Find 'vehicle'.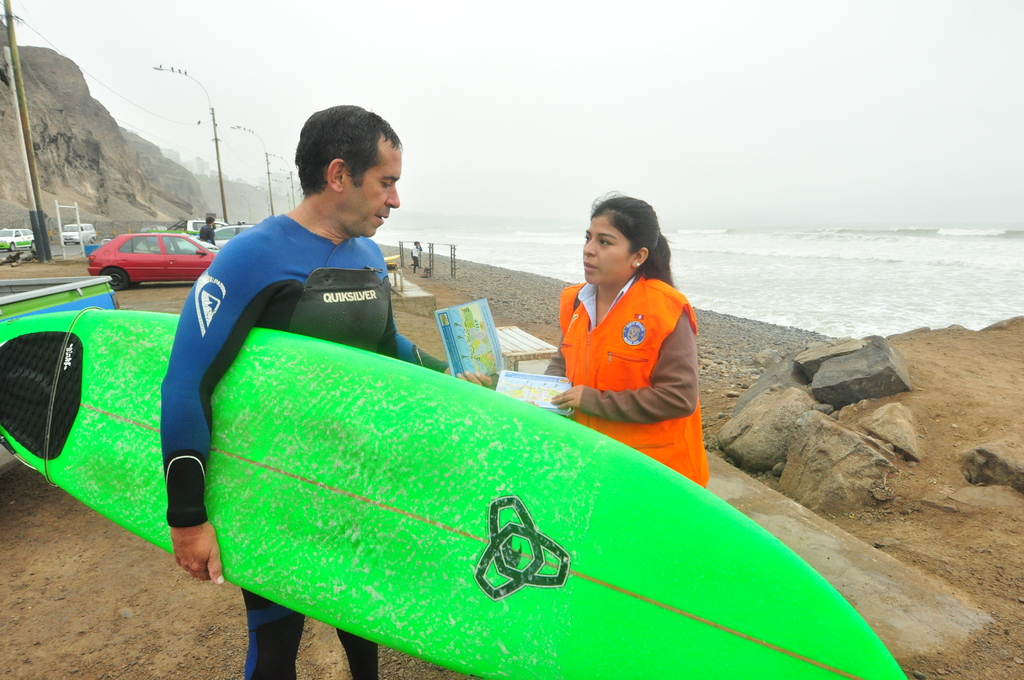
[185, 215, 224, 236].
